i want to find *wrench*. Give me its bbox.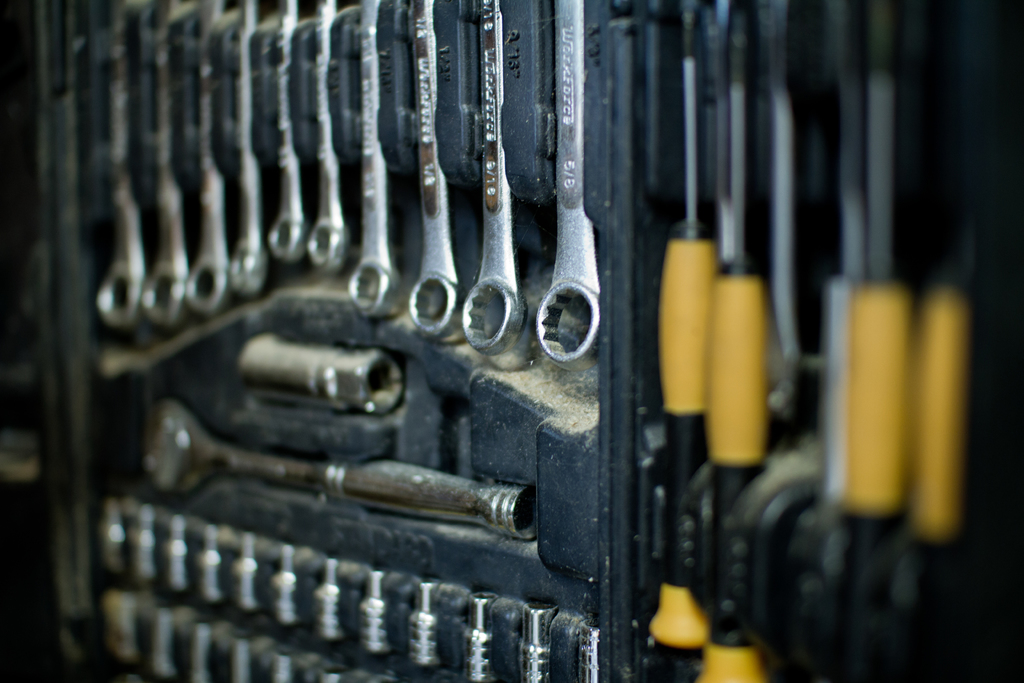
<bbox>345, 0, 403, 320</bbox>.
